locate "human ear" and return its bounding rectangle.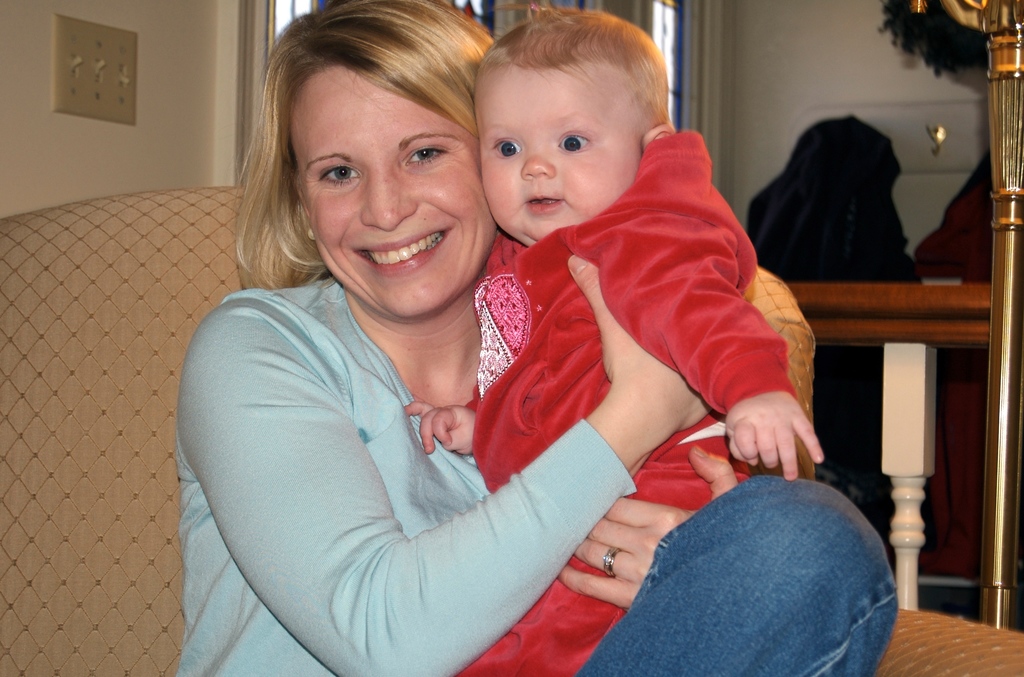
(637,122,674,147).
